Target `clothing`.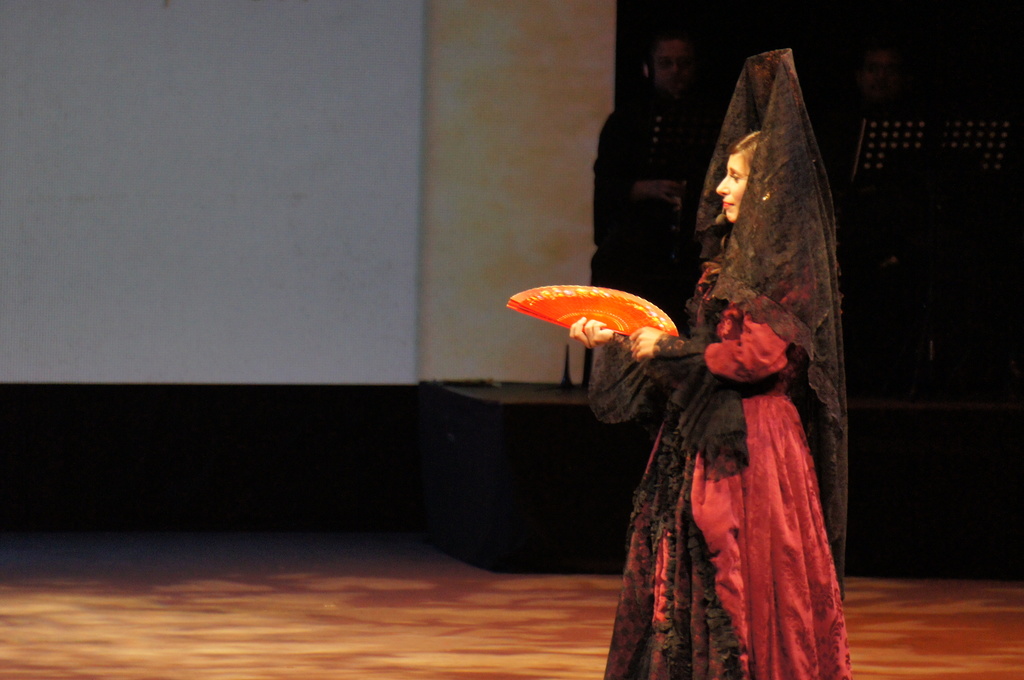
Target region: 588, 90, 716, 343.
